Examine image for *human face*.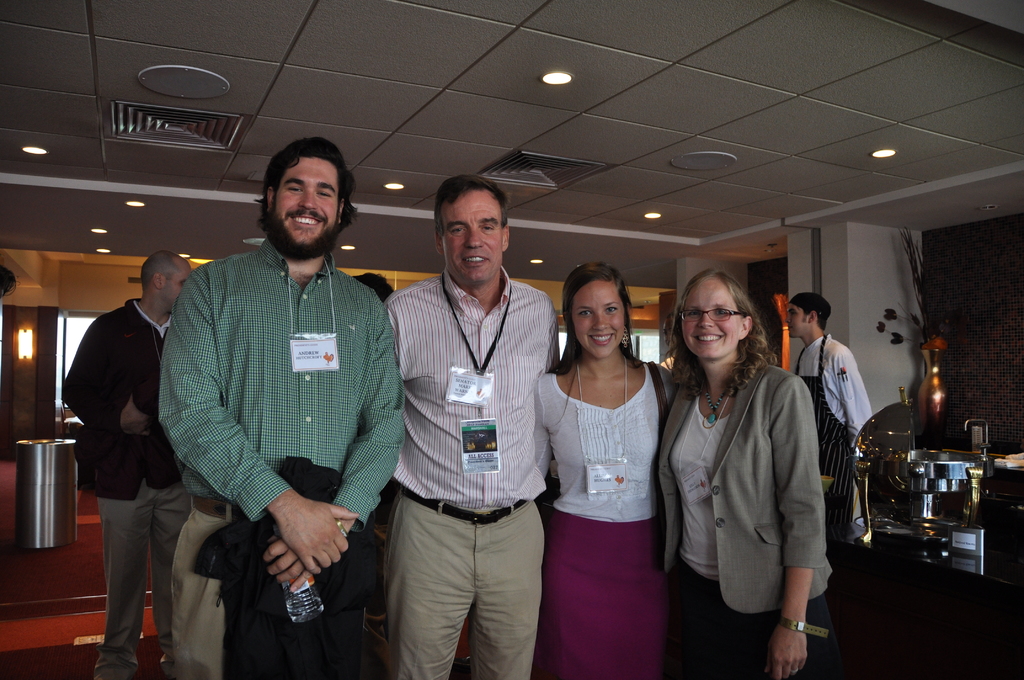
Examination result: left=783, top=303, right=806, bottom=341.
